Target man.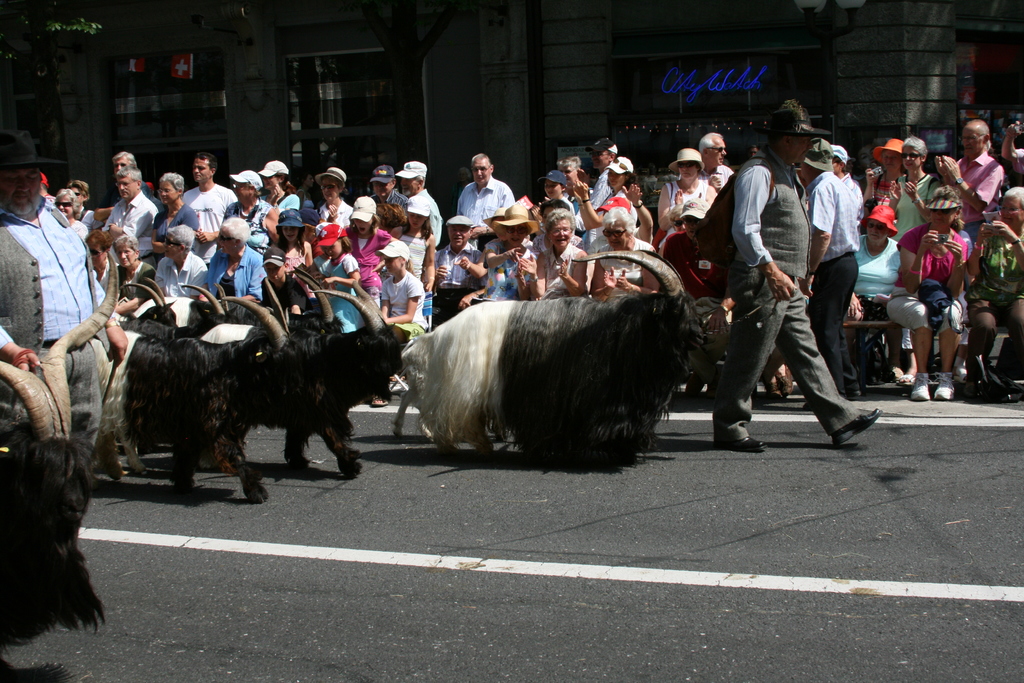
Target region: <region>936, 115, 1001, 242</region>.
